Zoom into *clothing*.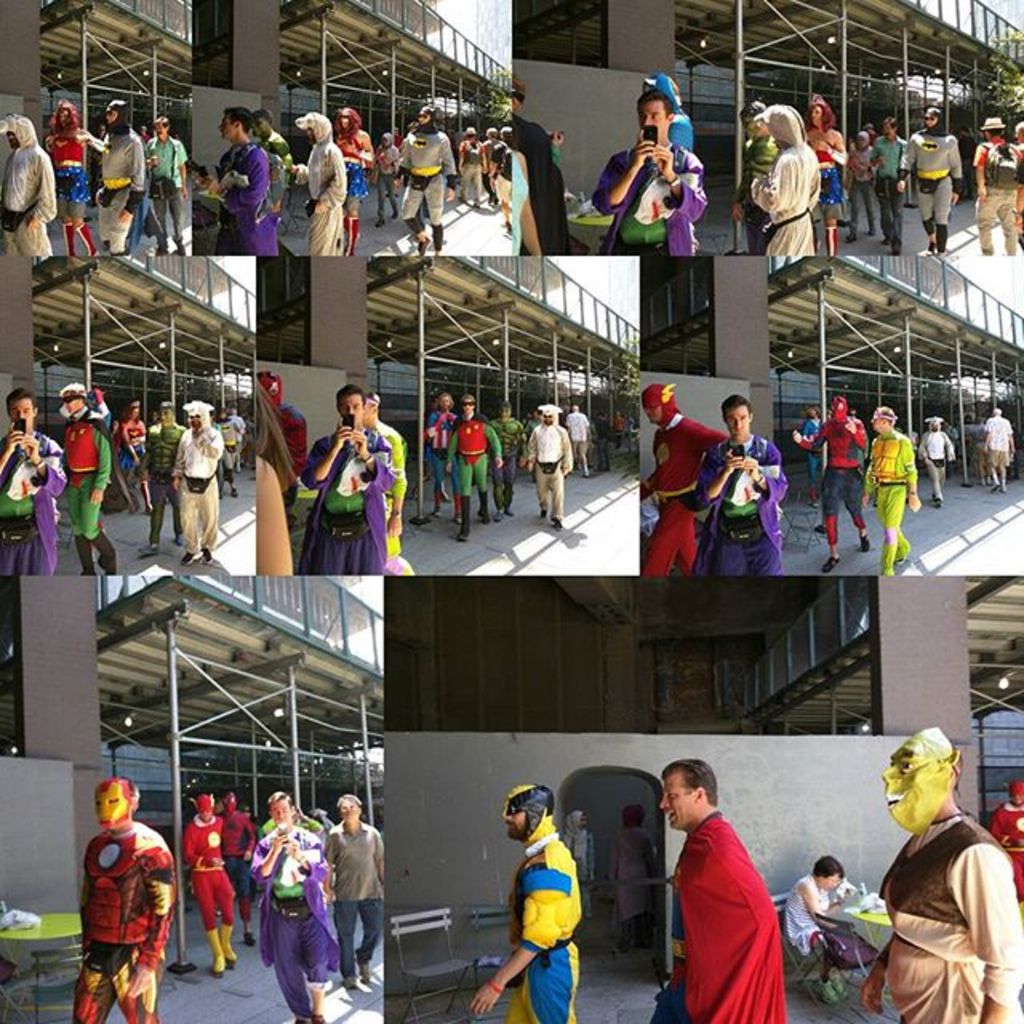
Zoom target: detection(146, 138, 189, 250).
